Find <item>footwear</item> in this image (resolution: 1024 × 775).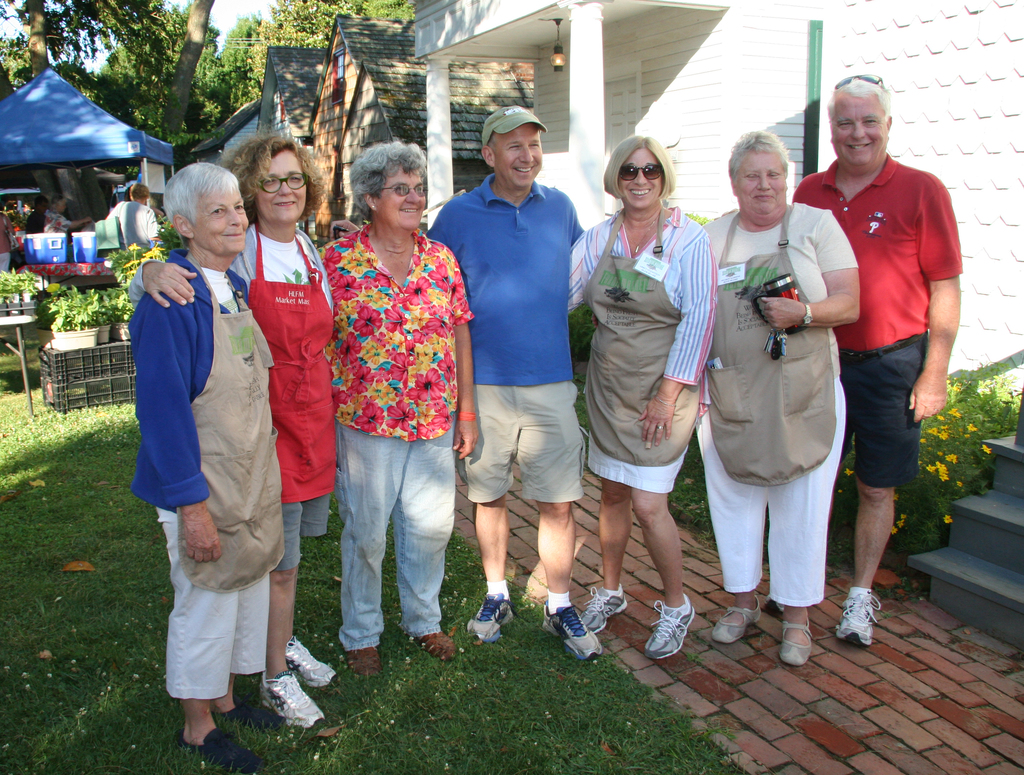
[580,586,627,633].
